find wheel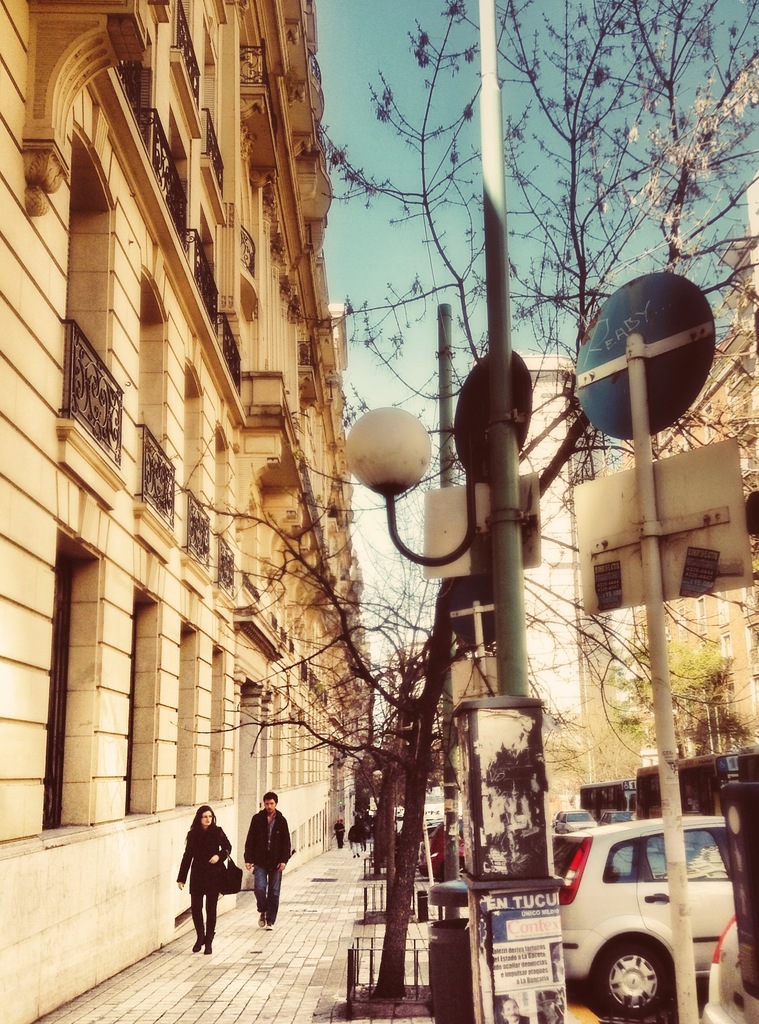
box=[587, 932, 674, 1012]
